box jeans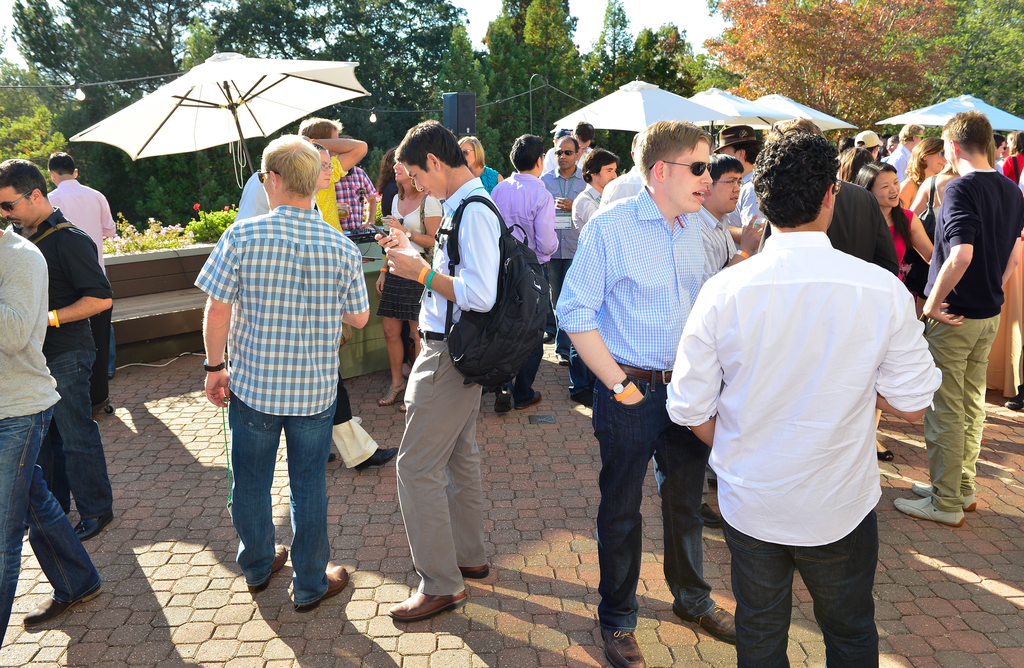
[212,392,338,618]
